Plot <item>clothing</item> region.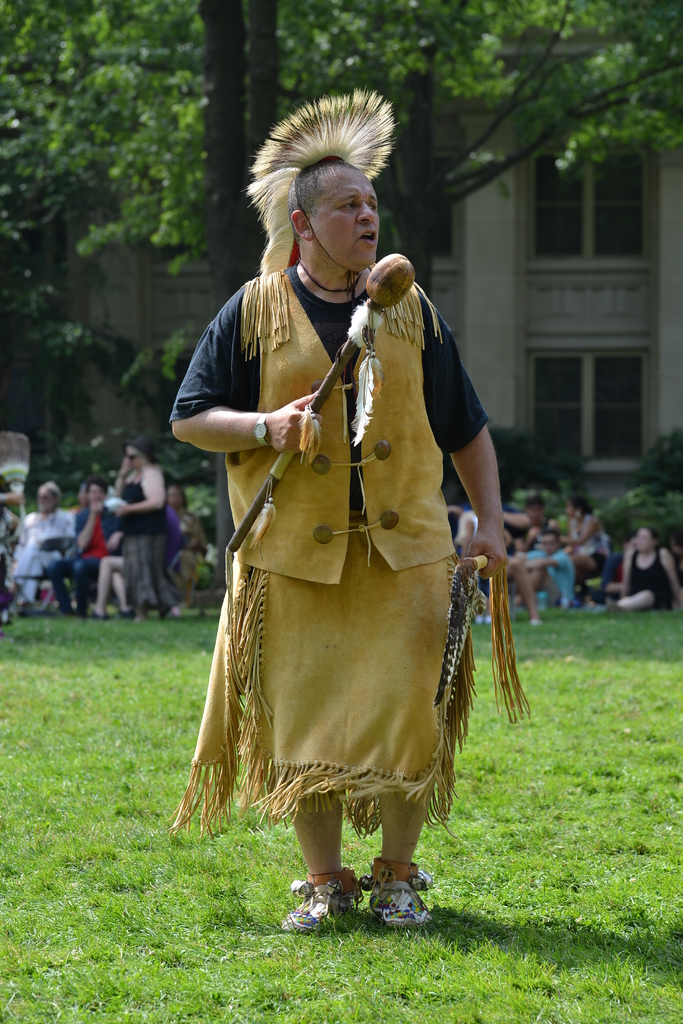
Plotted at rect(169, 325, 531, 823).
